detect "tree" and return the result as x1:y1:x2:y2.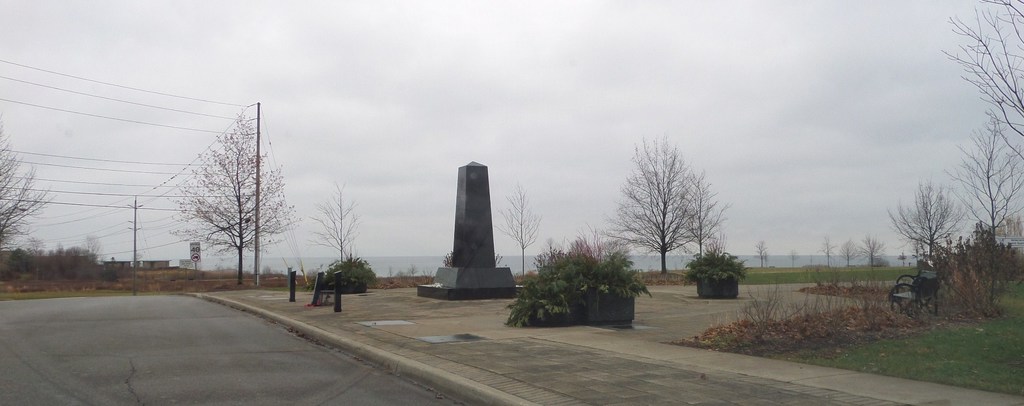
593:134:726:266.
